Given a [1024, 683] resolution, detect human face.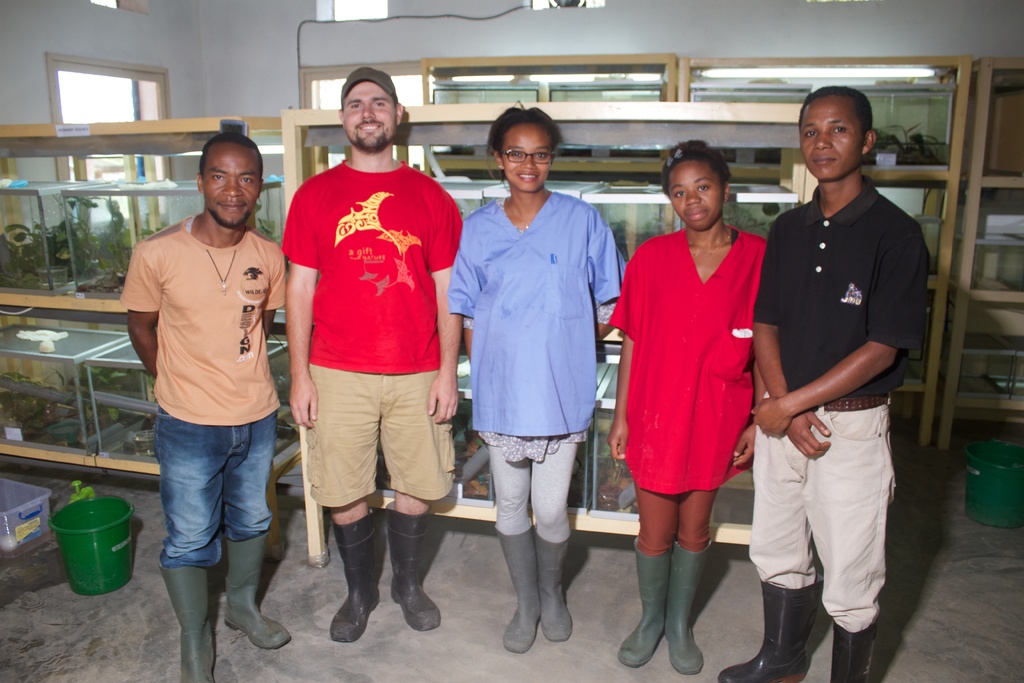
<region>201, 140, 264, 229</region>.
